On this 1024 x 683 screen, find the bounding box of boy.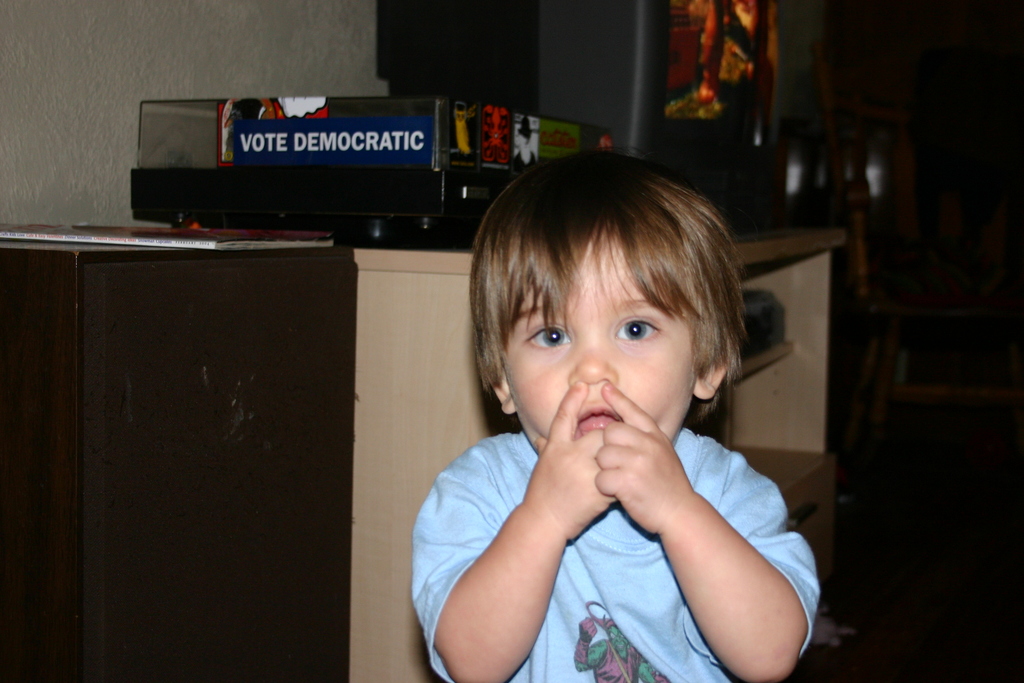
Bounding box: Rect(411, 147, 822, 682).
